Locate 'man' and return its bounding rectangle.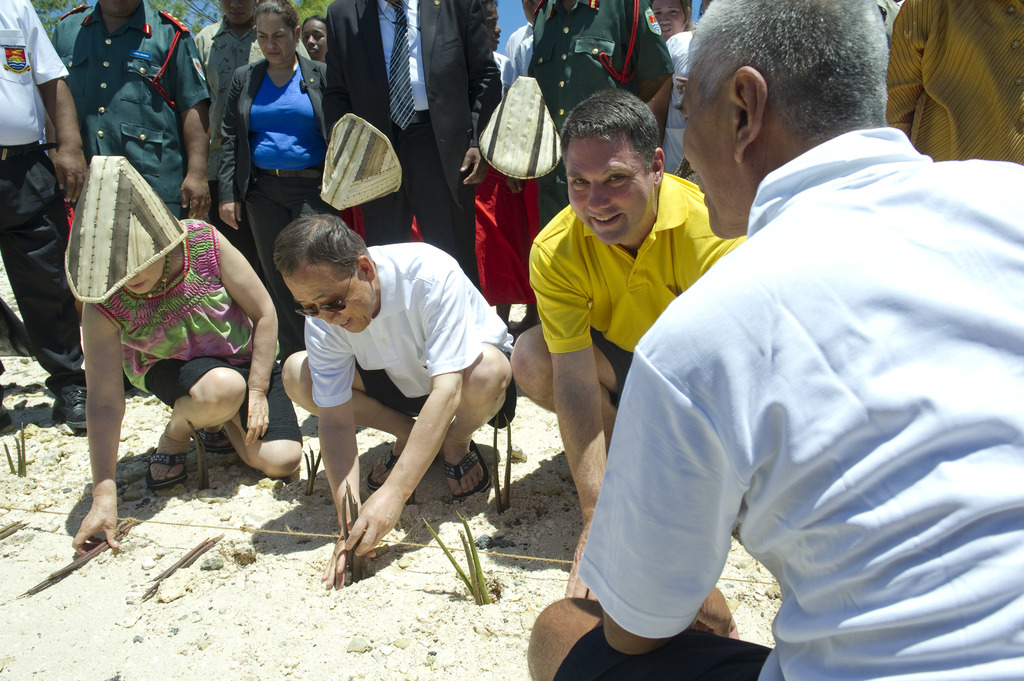
crop(45, 0, 214, 220).
